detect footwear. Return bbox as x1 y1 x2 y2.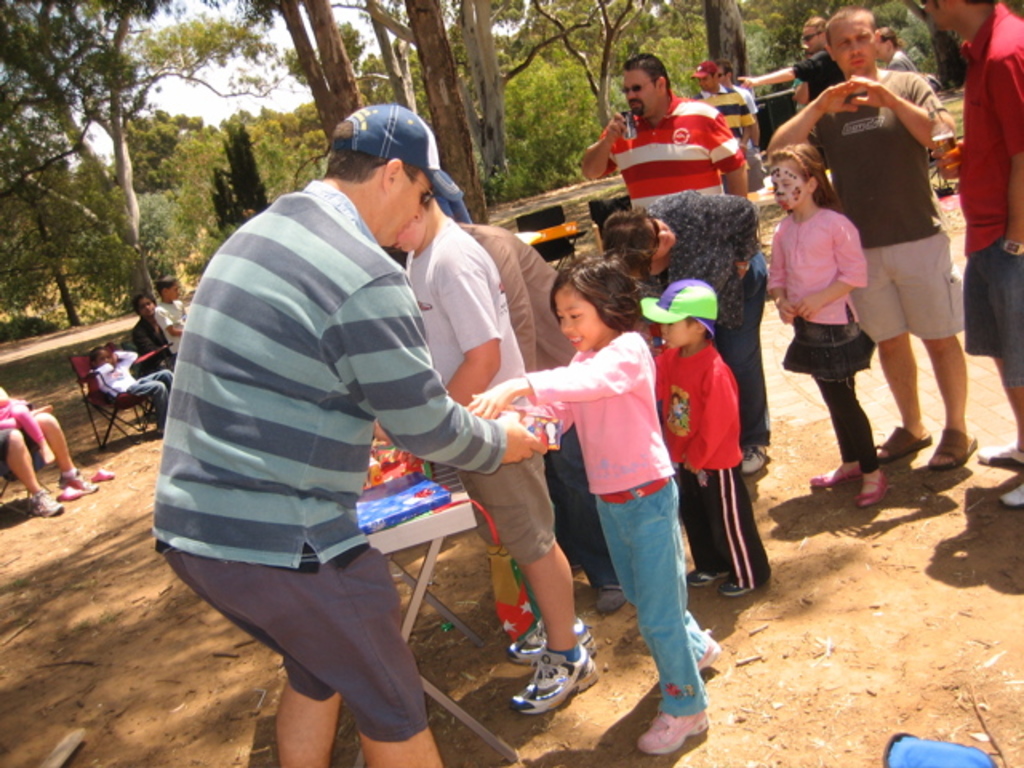
744 445 766 474.
